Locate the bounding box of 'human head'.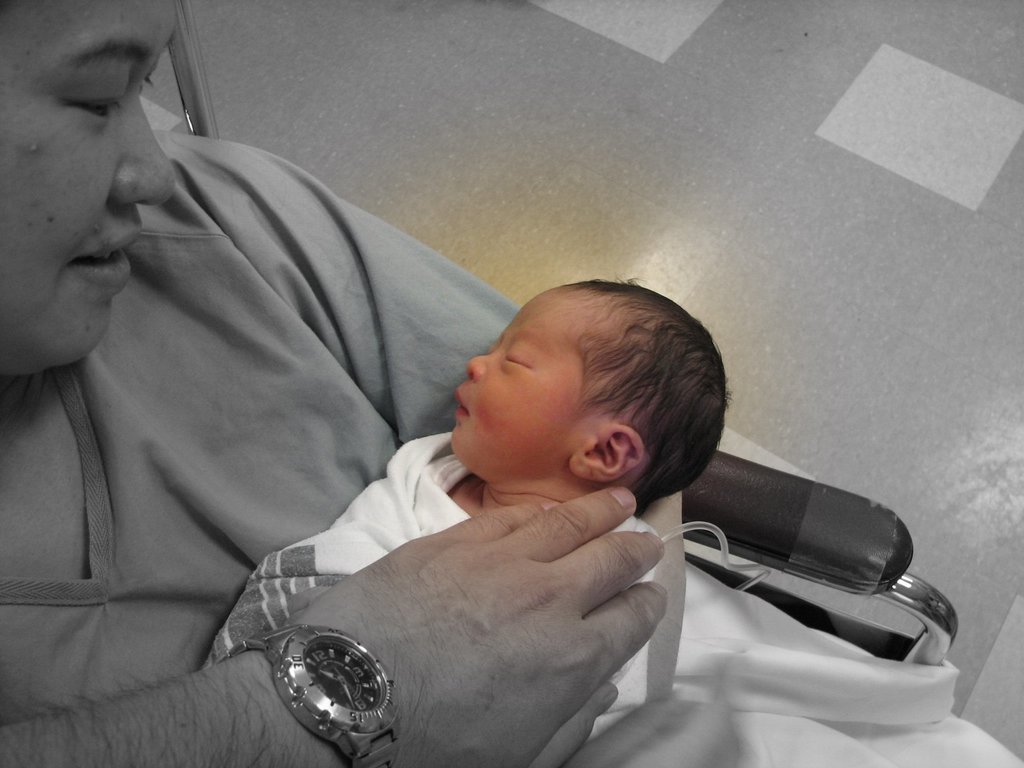
Bounding box: [x1=0, y1=0, x2=179, y2=373].
